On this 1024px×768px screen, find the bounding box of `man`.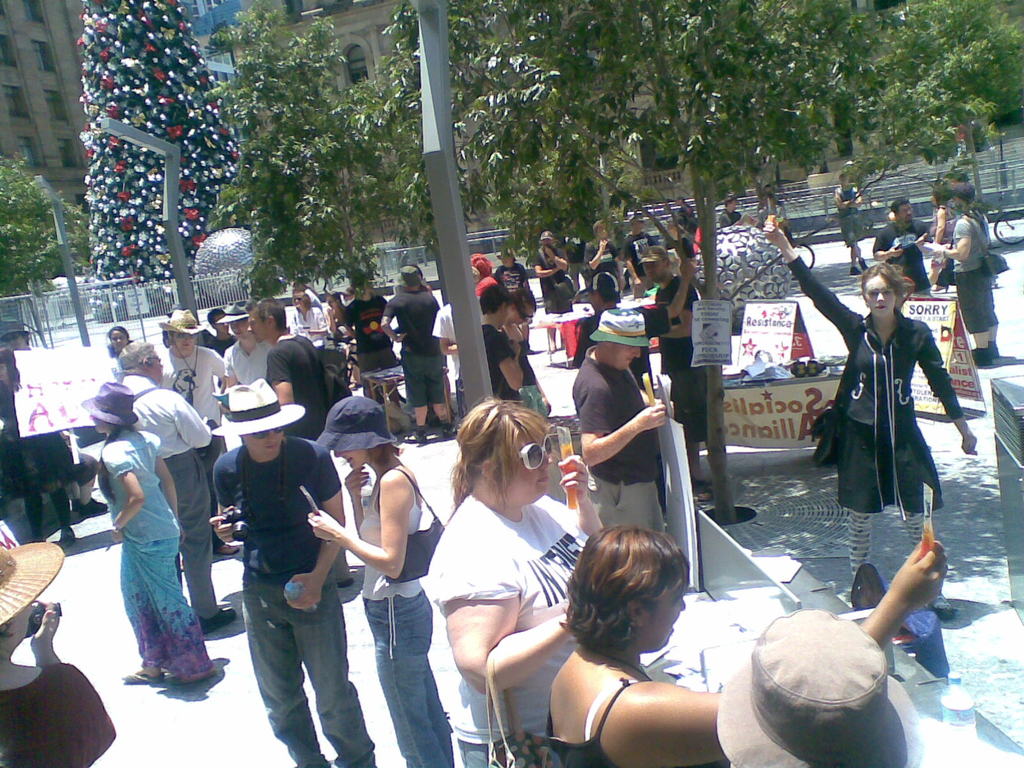
Bounding box: [201,378,378,767].
